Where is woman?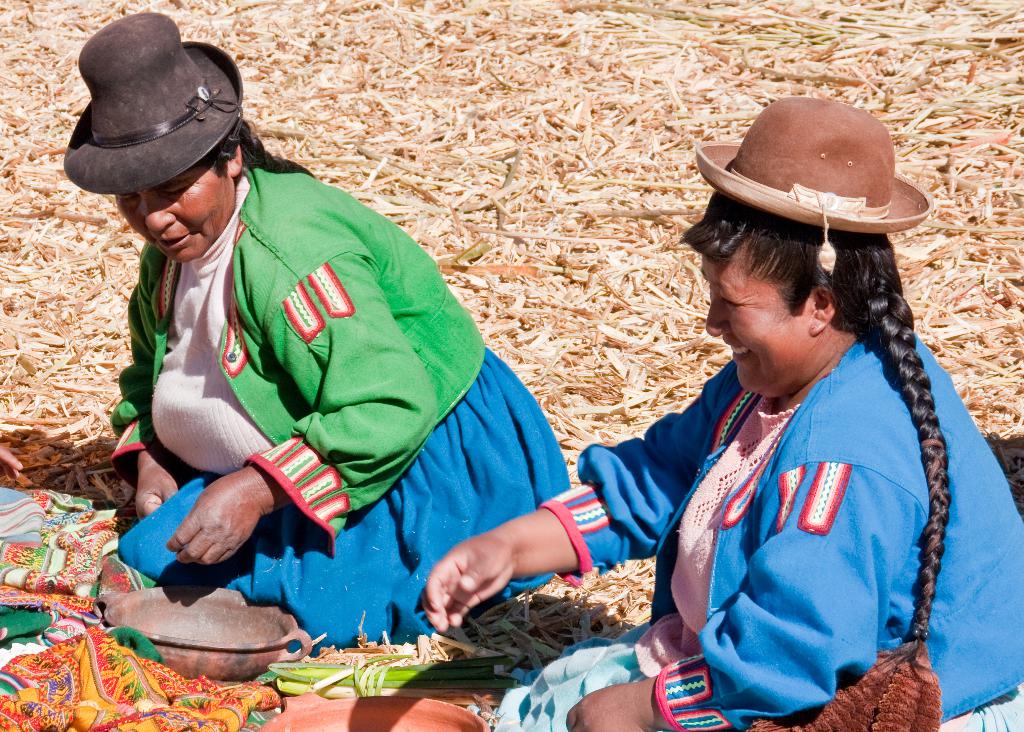
detection(63, 12, 567, 653).
